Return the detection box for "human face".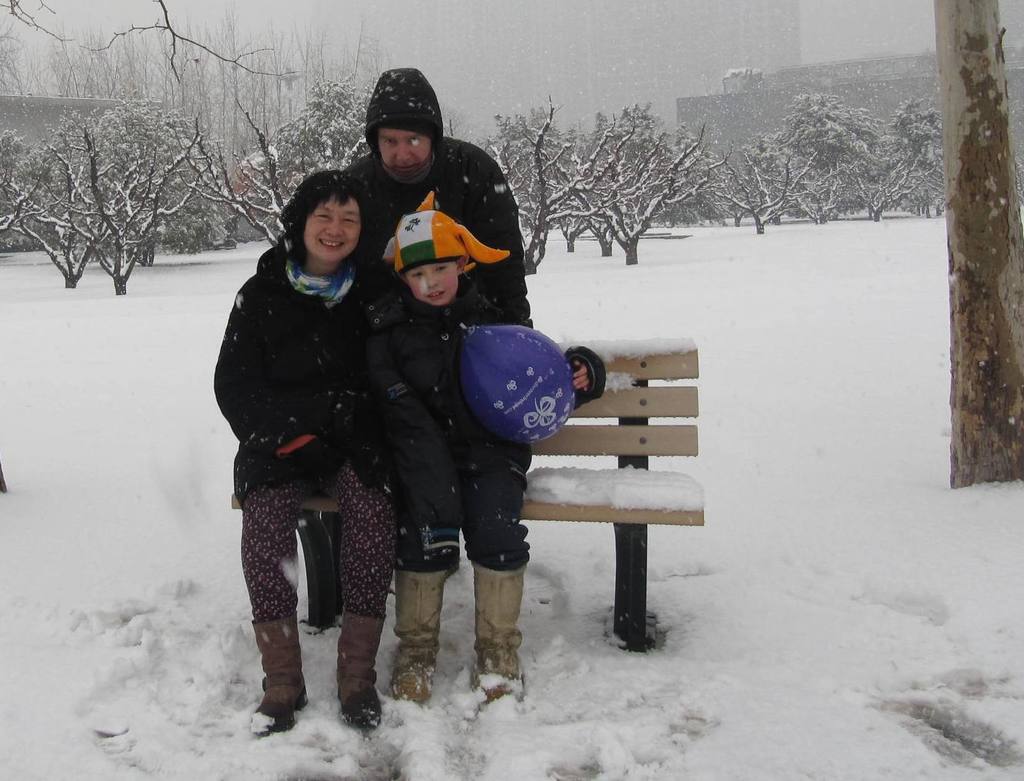
Rect(404, 265, 460, 307).
